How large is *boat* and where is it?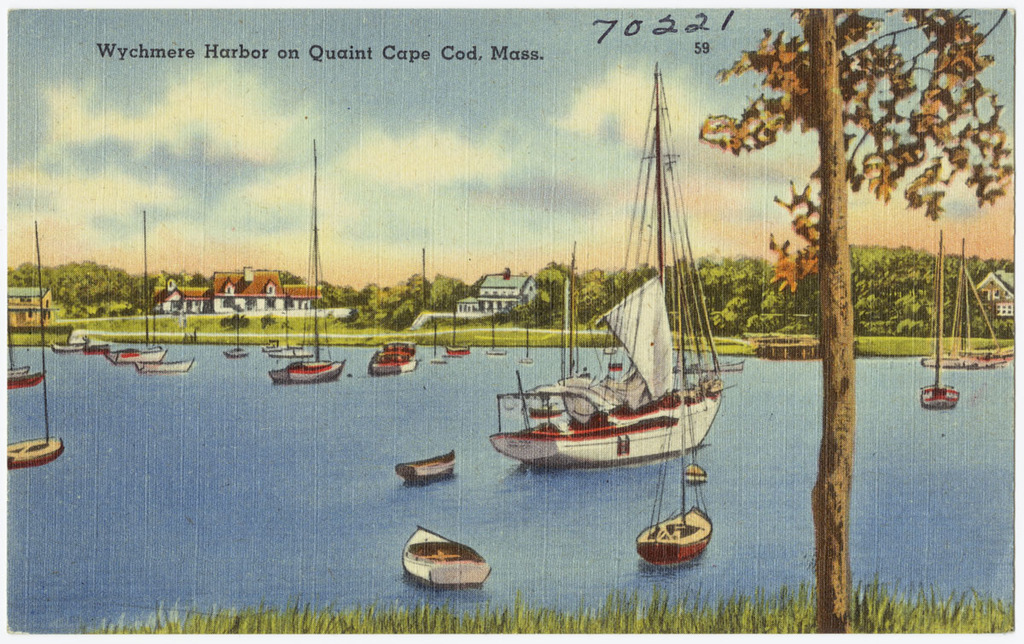
Bounding box: 55 330 108 357.
